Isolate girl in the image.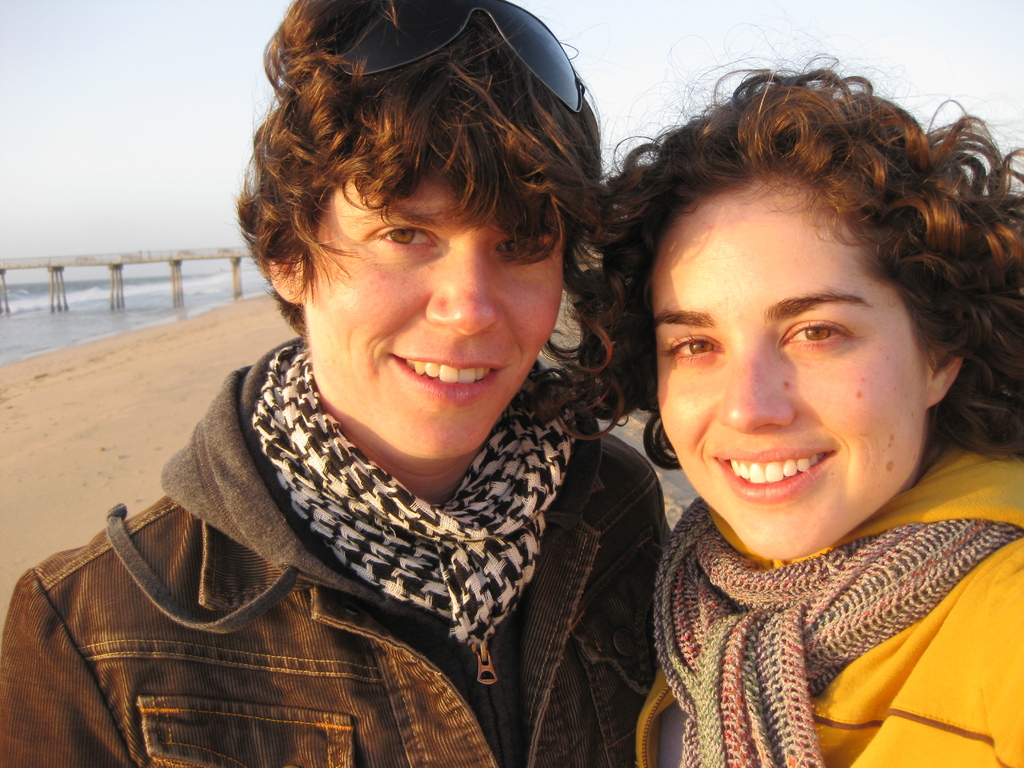
Isolated region: l=0, t=0, r=673, b=767.
